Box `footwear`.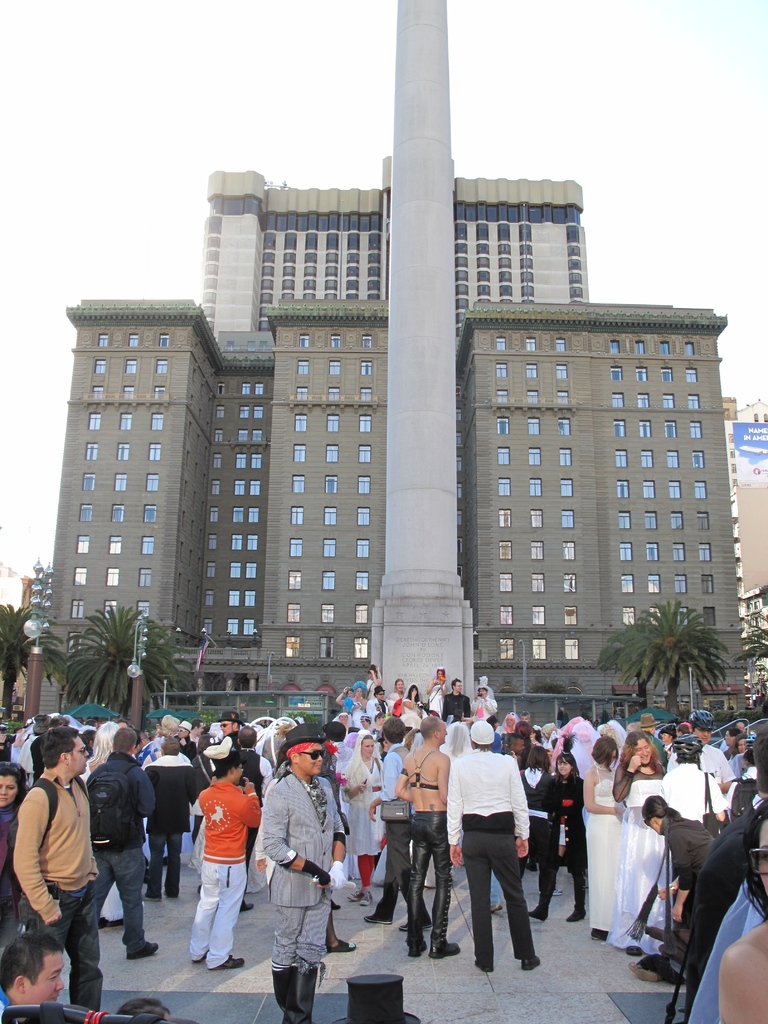
(left=359, top=890, right=373, bottom=906).
